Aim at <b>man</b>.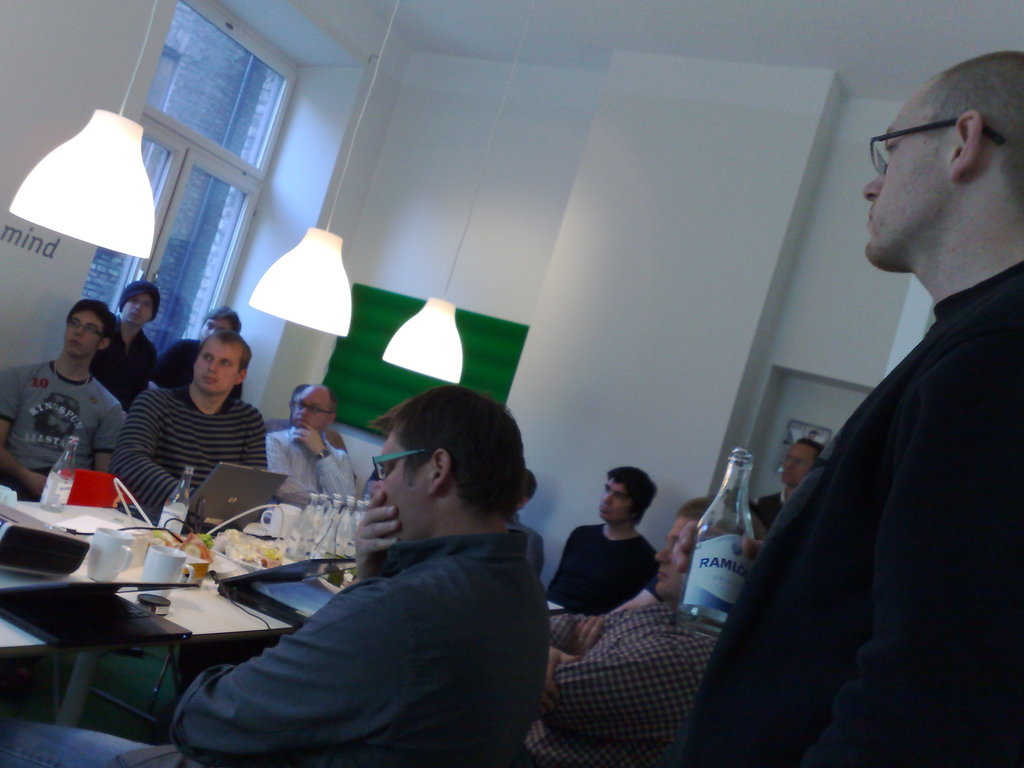
Aimed at {"left": 156, "top": 301, "right": 255, "bottom": 423}.
